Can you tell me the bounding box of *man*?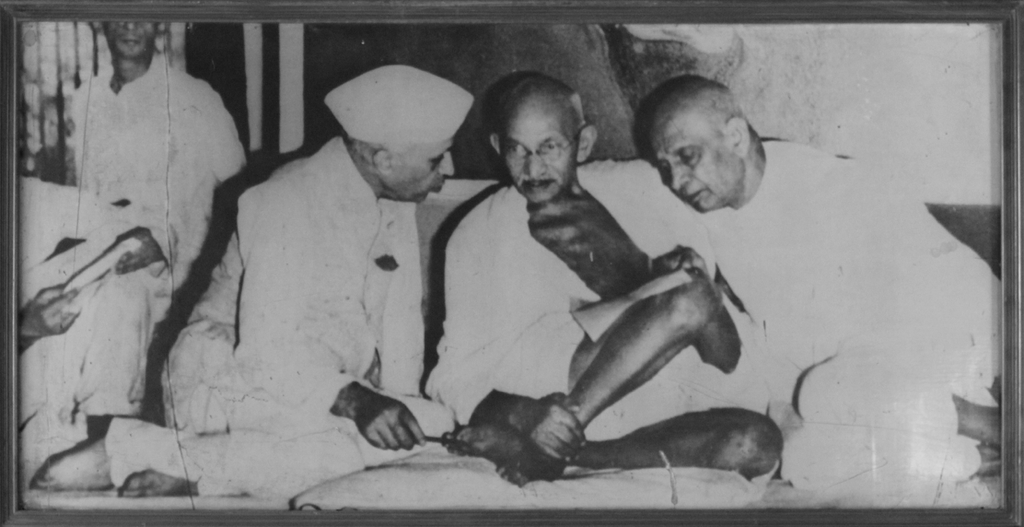
644/72/1006/494.
